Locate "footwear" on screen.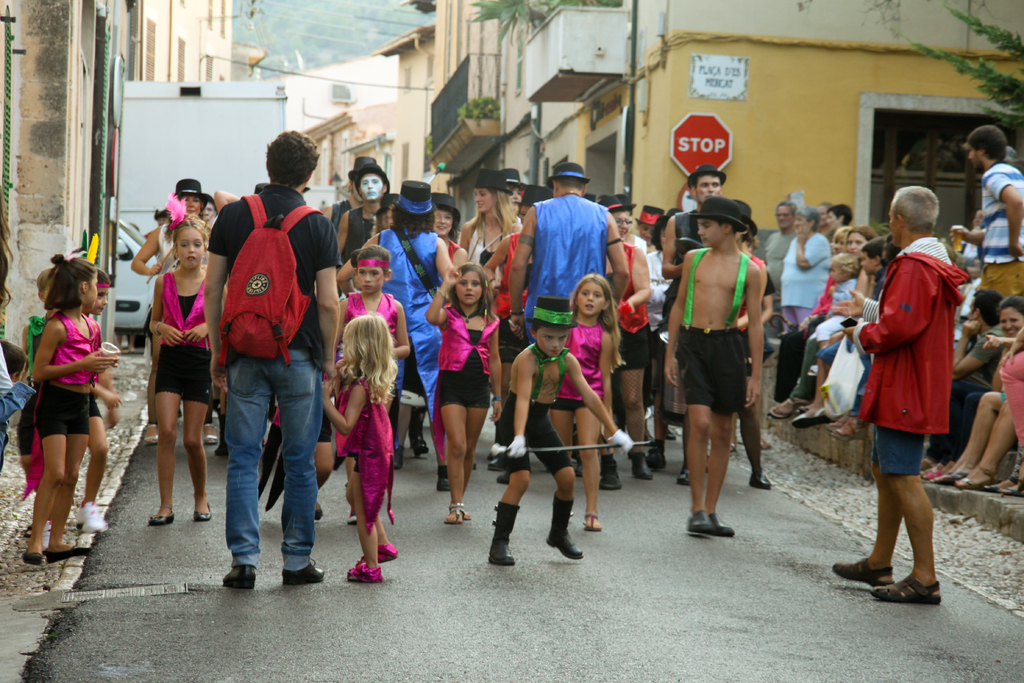
On screen at crop(711, 514, 736, 538).
